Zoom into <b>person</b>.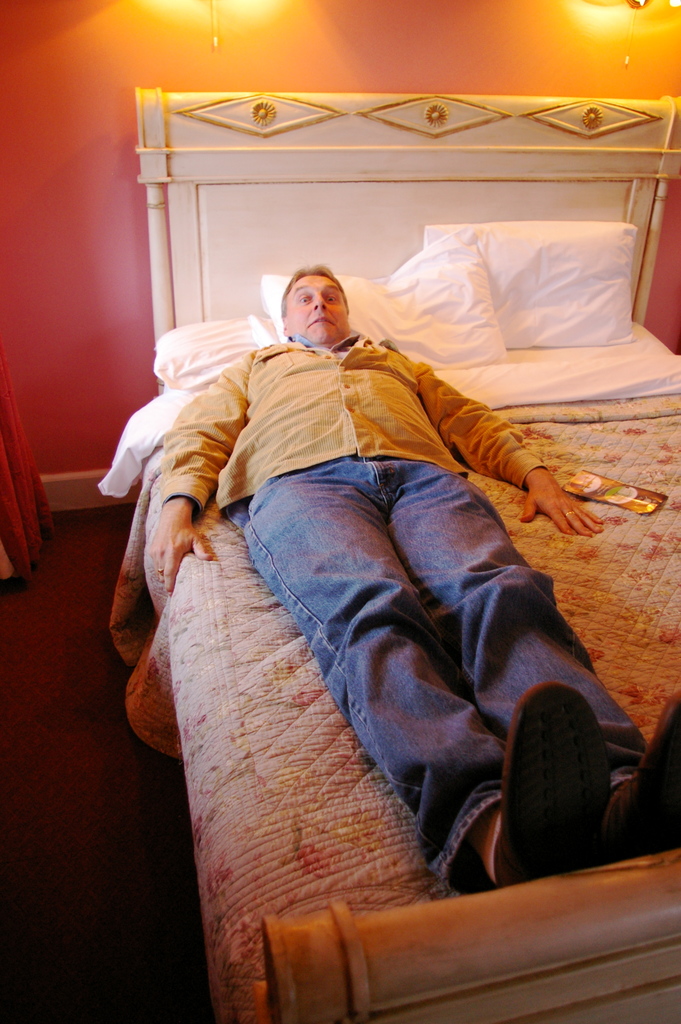
Zoom target: select_region(151, 257, 680, 889).
